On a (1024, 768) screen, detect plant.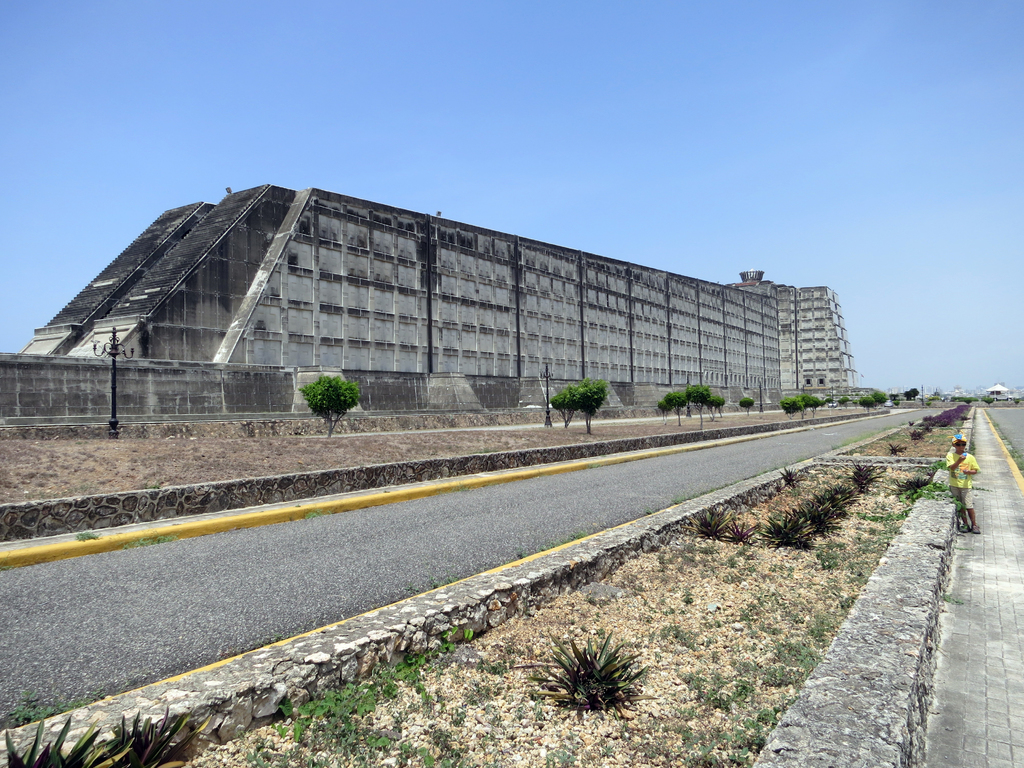
[left=672, top=620, right=701, bottom=645].
